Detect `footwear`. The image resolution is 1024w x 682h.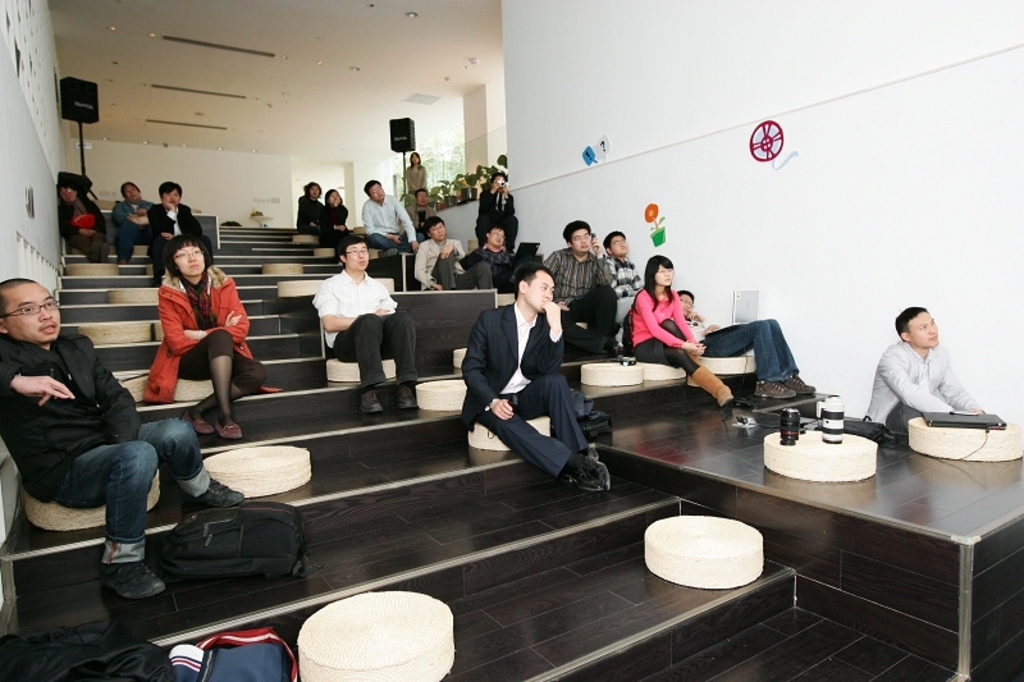
754,377,791,398.
